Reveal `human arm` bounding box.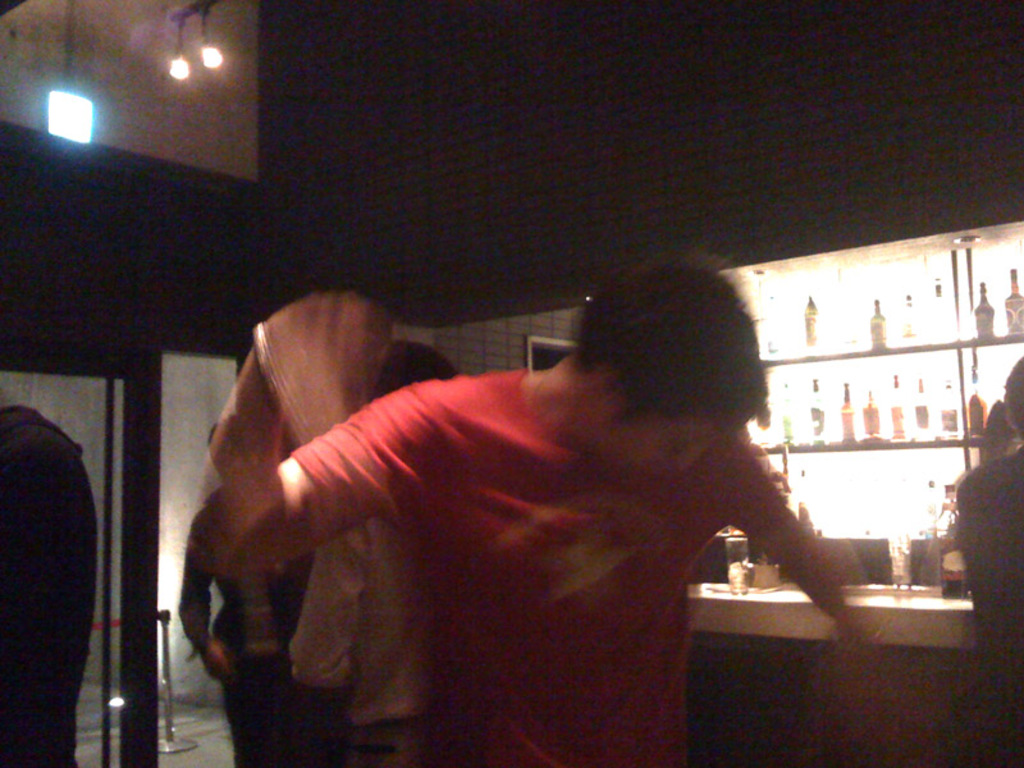
Revealed: (left=291, top=525, right=365, bottom=685).
